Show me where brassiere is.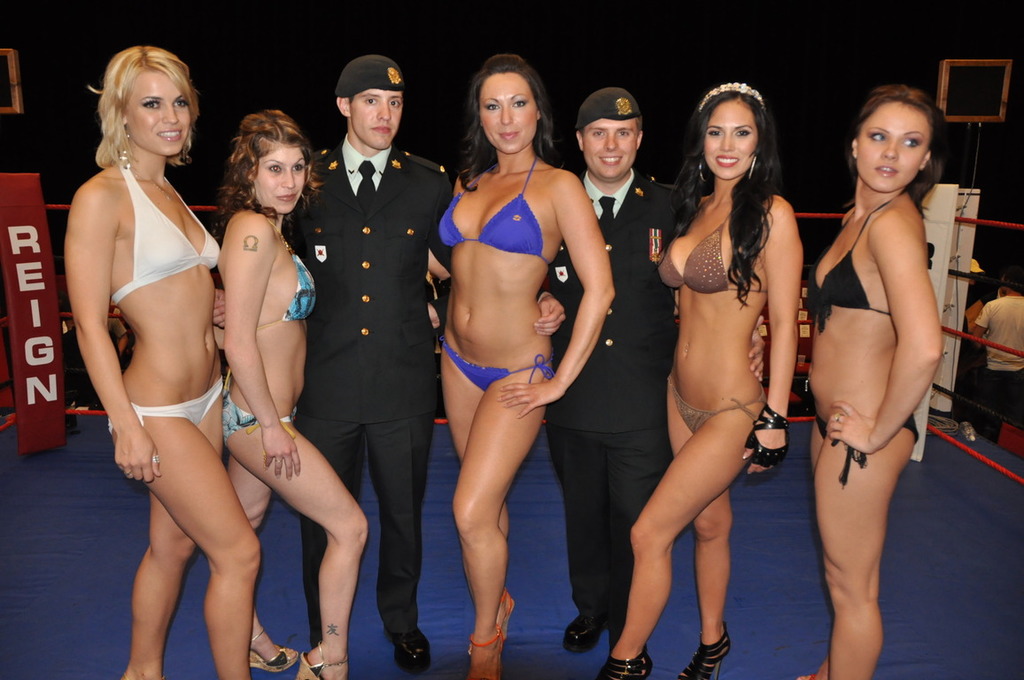
brassiere is at [x1=435, y1=150, x2=554, y2=267].
